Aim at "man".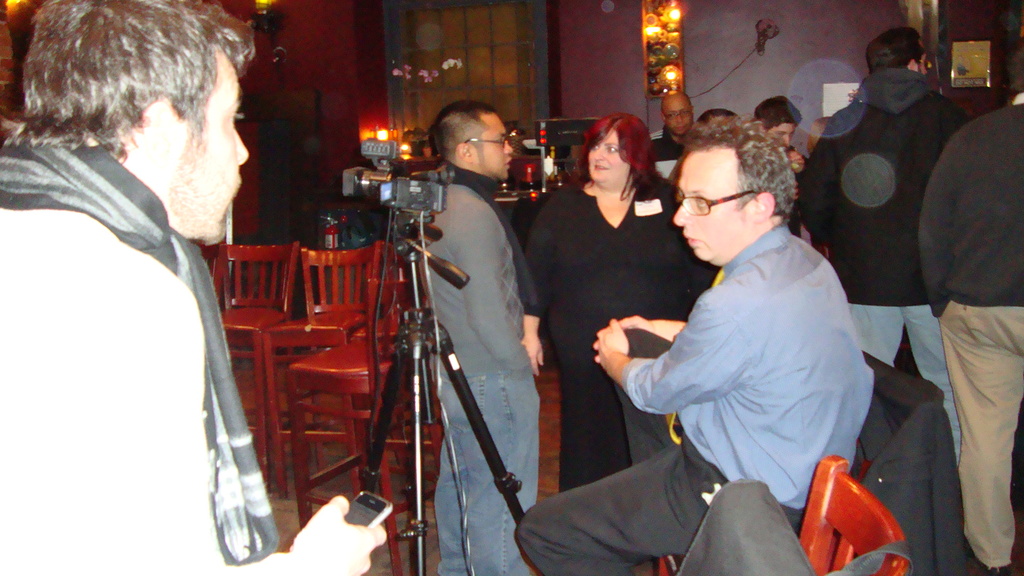
Aimed at {"left": 576, "top": 111, "right": 873, "bottom": 560}.
